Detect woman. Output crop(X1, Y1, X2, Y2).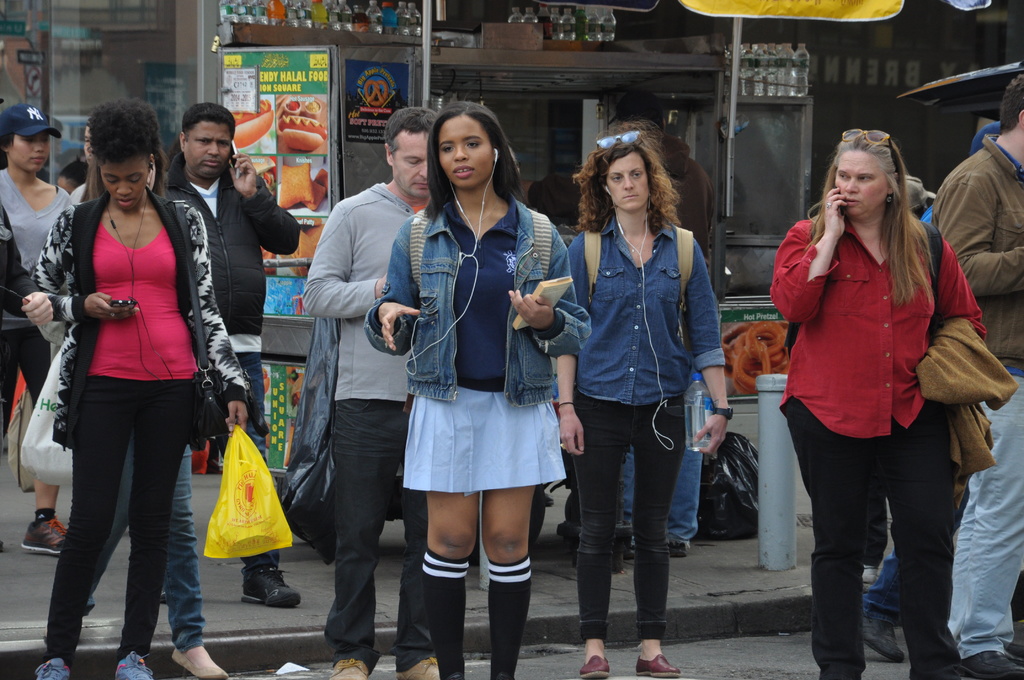
crop(0, 99, 83, 559).
